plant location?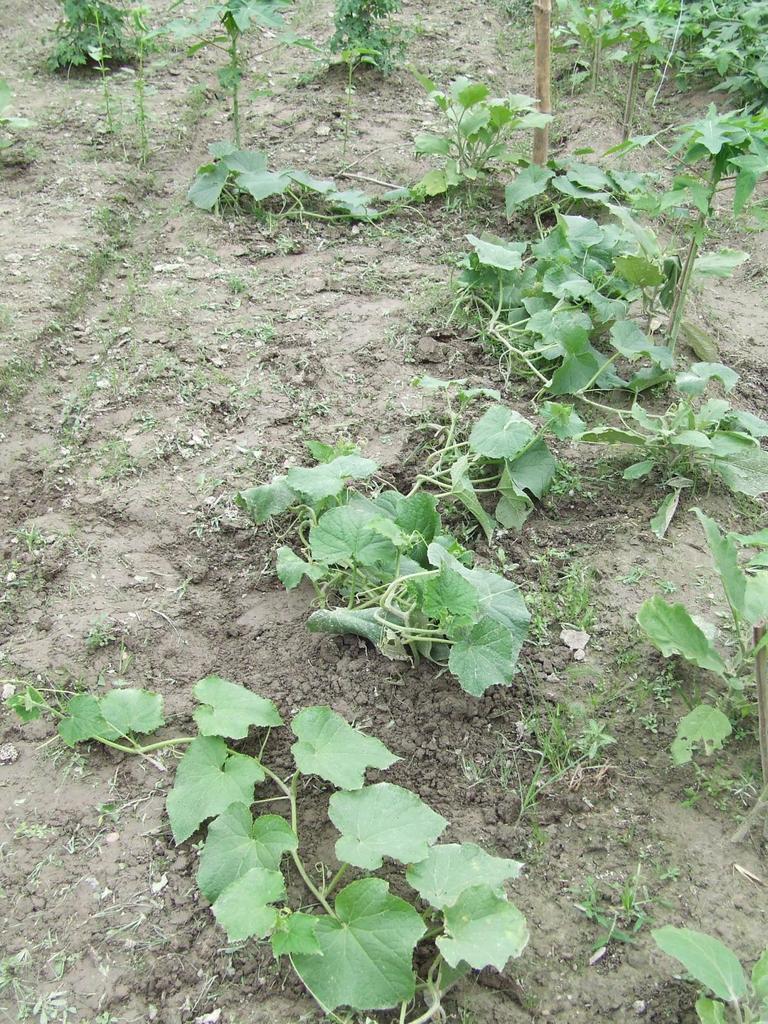
x1=14, y1=687, x2=537, y2=1023
